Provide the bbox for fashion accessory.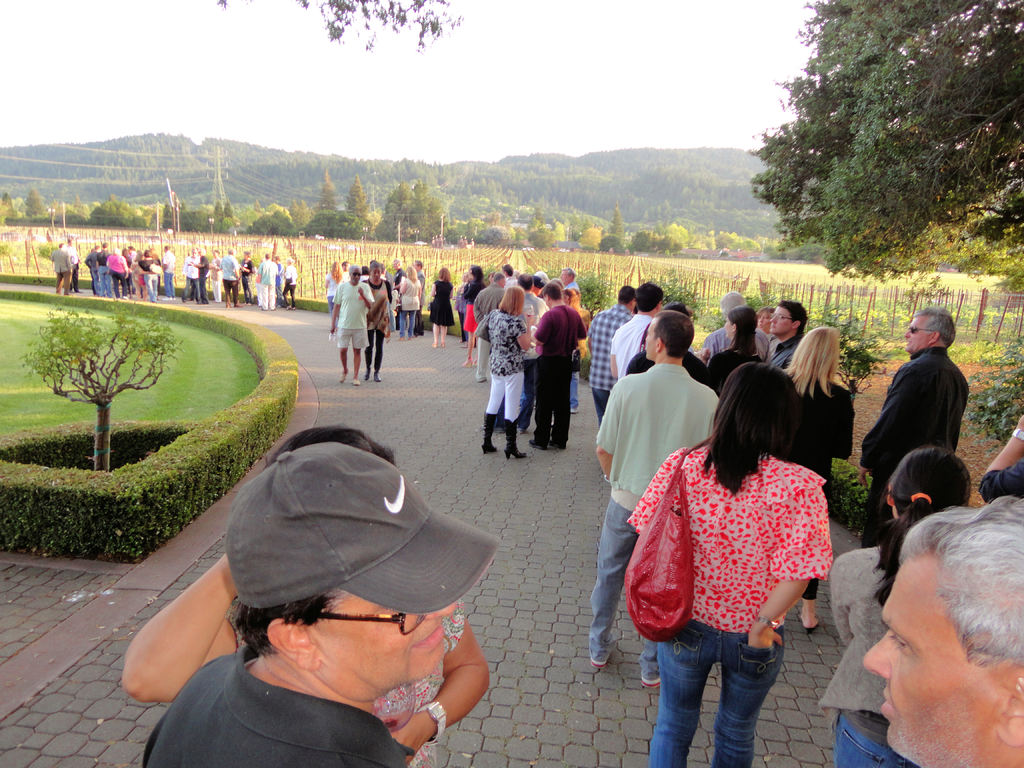
<region>755, 616, 776, 629</region>.
